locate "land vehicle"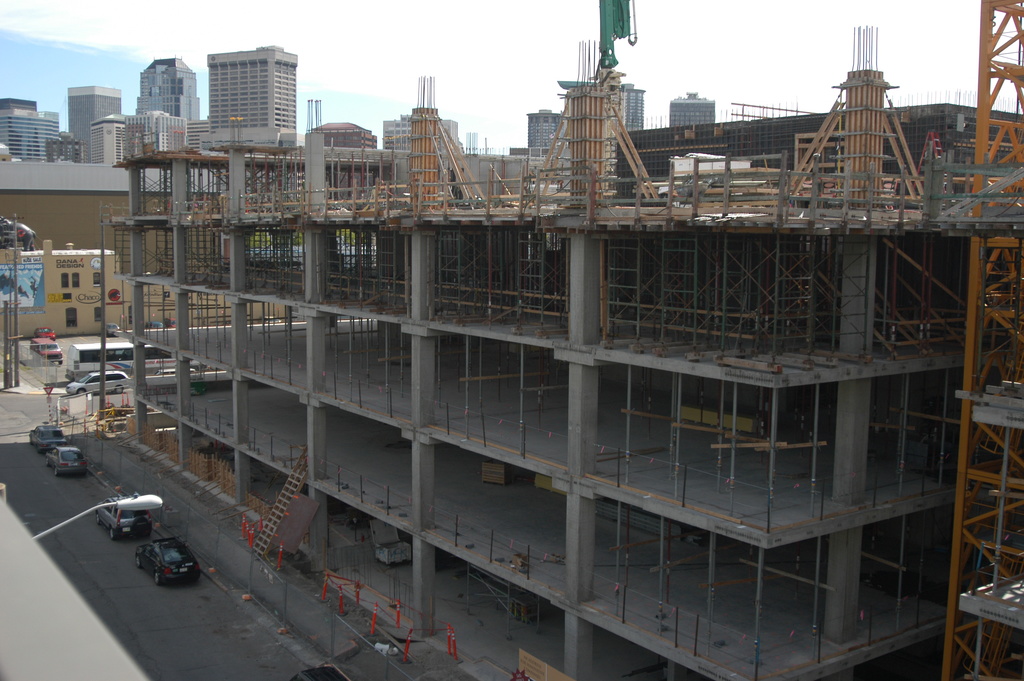
x1=67 y1=347 x2=205 y2=379
